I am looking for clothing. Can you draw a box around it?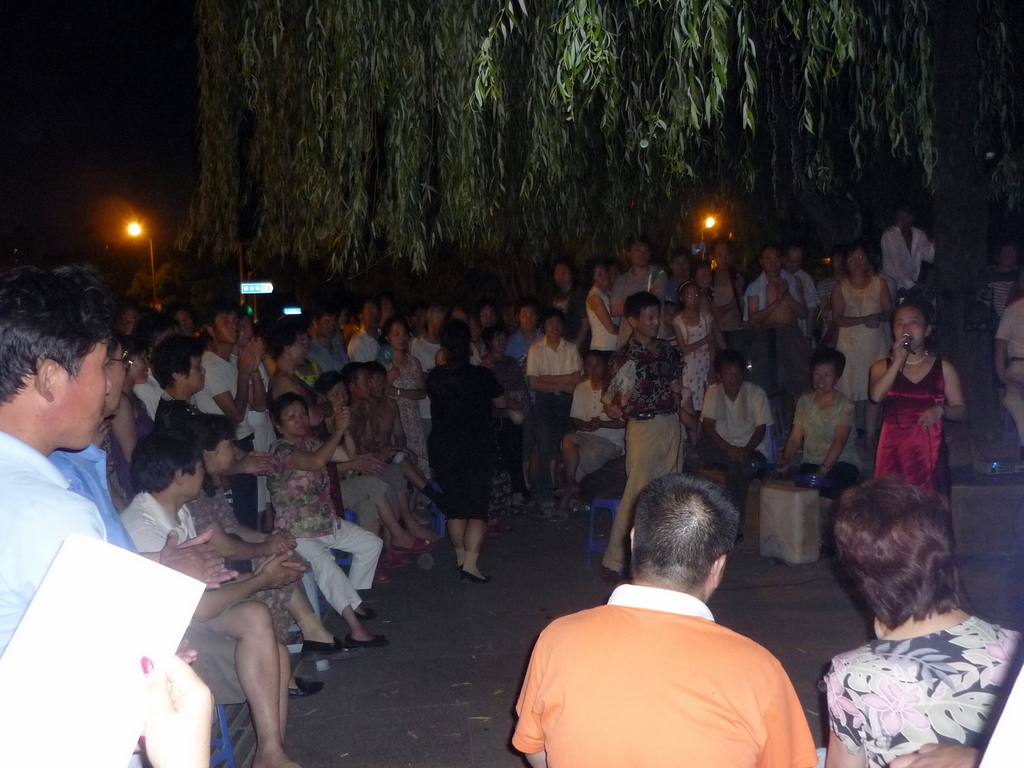
Sure, the bounding box is x1=525, y1=340, x2=588, y2=460.
